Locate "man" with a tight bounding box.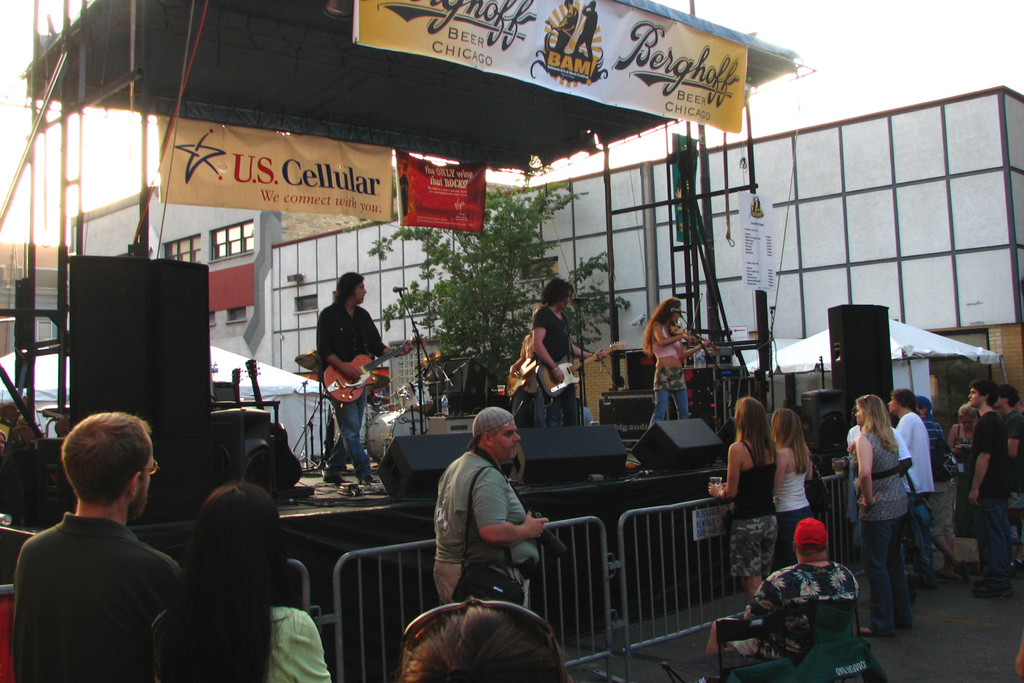
locate(993, 388, 1023, 491).
